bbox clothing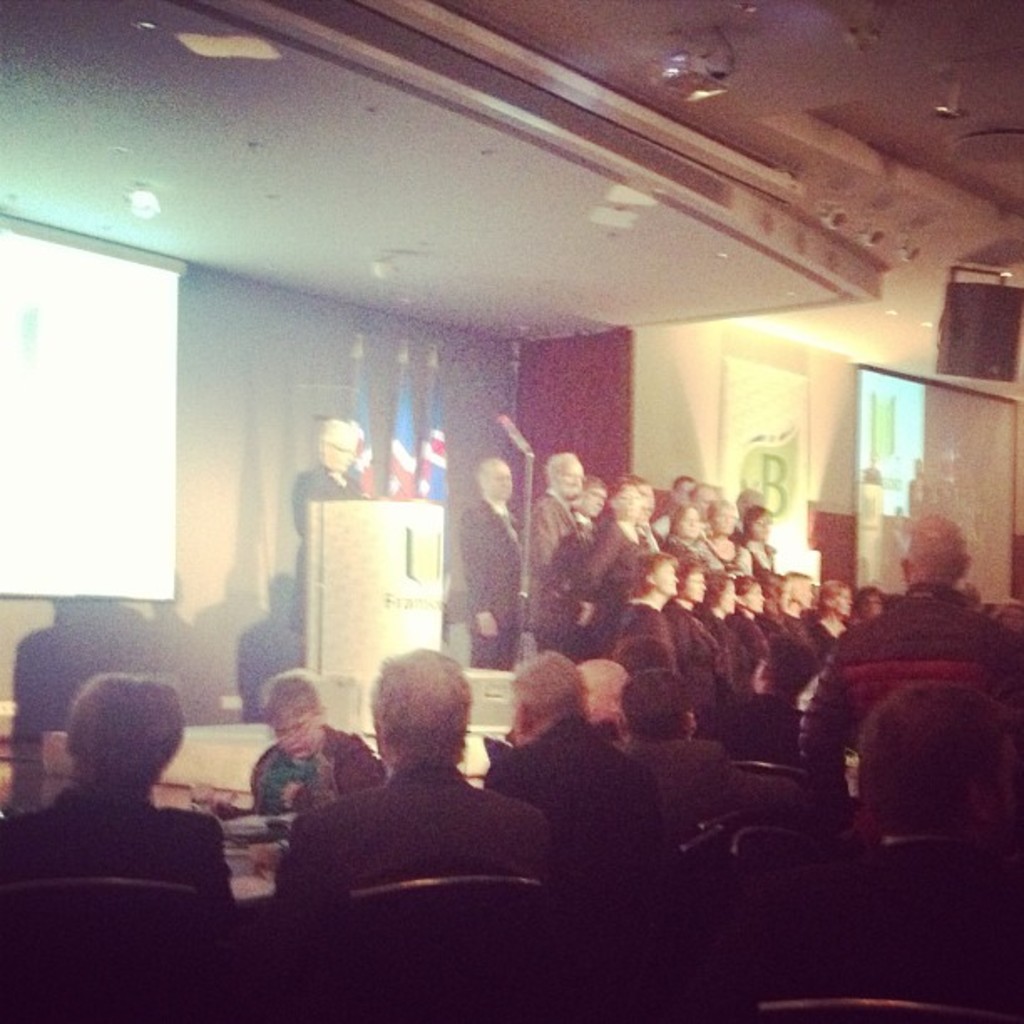
[left=249, top=721, right=381, bottom=827]
